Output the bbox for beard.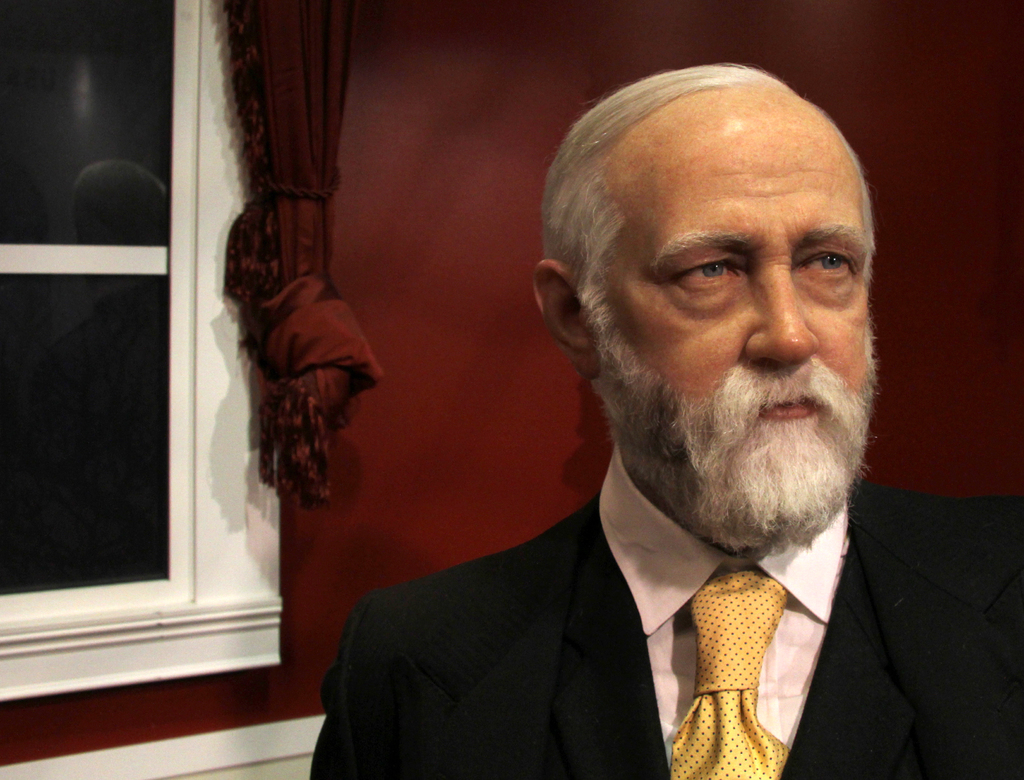
(left=600, top=301, right=843, bottom=501).
